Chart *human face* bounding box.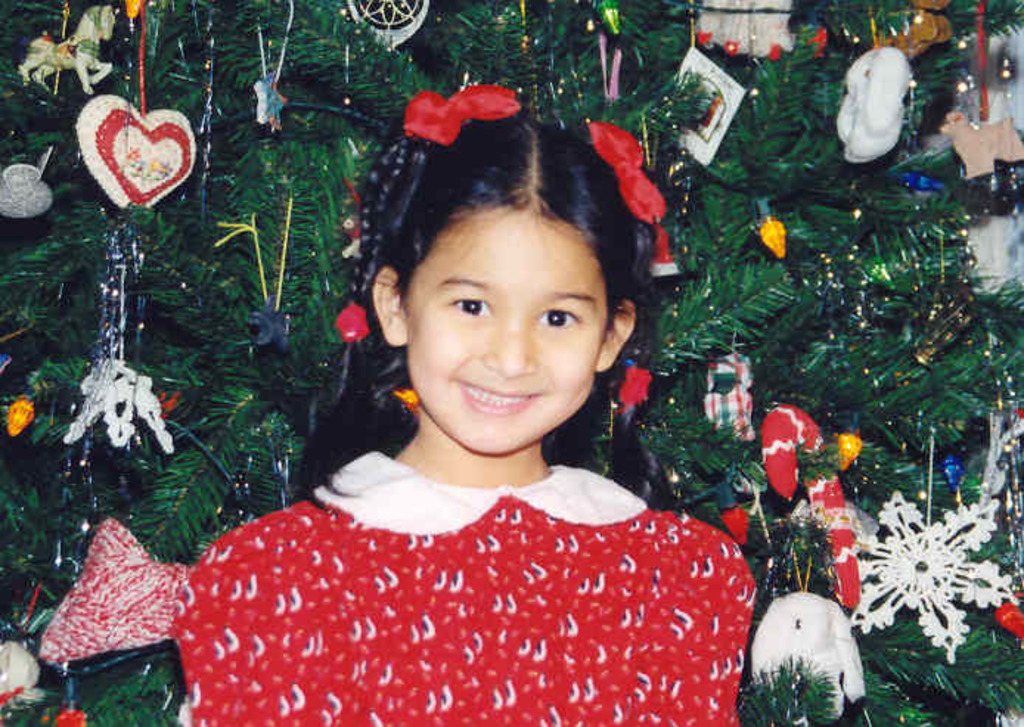
Charted: 403, 206, 608, 459.
